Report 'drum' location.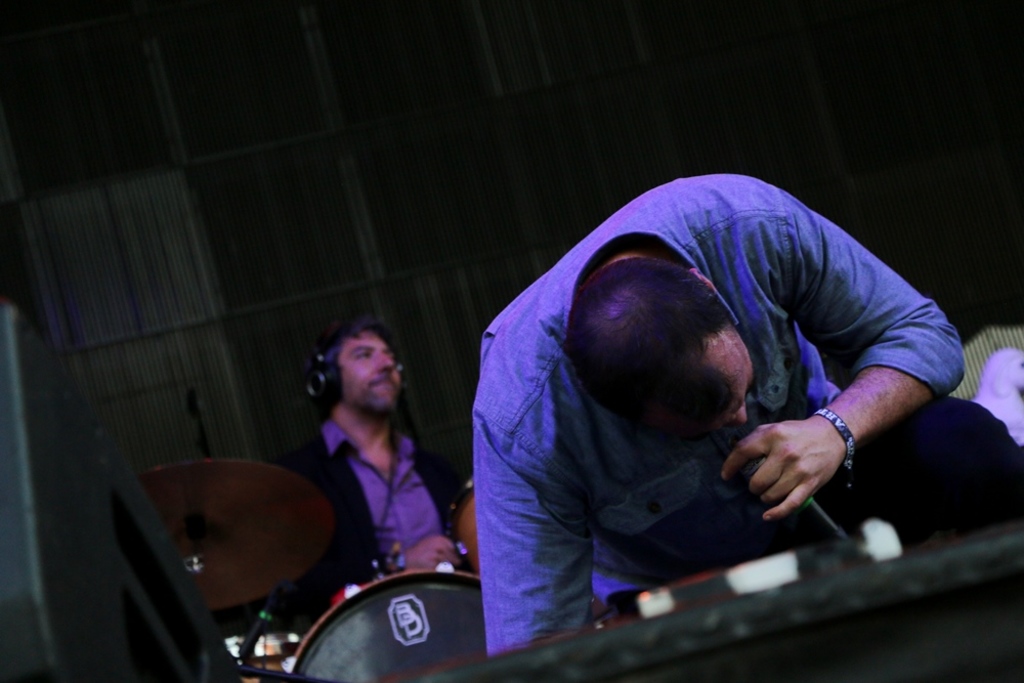
Report: (286,573,483,681).
